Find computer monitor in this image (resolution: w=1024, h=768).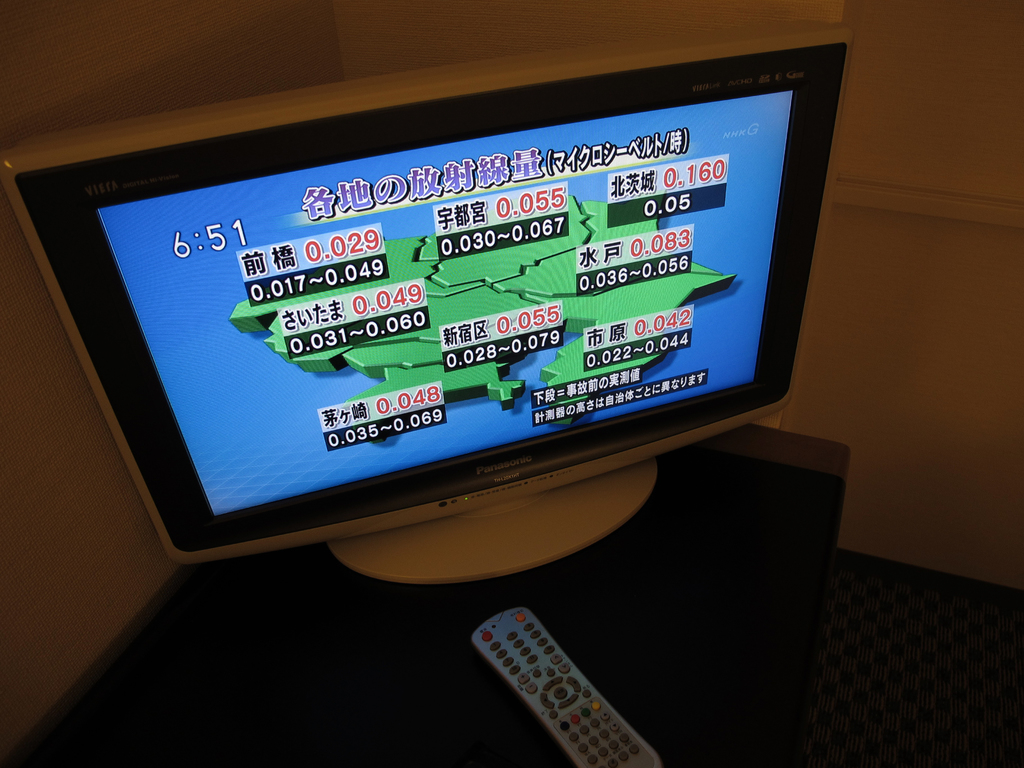
box=[0, 6, 851, 588].
